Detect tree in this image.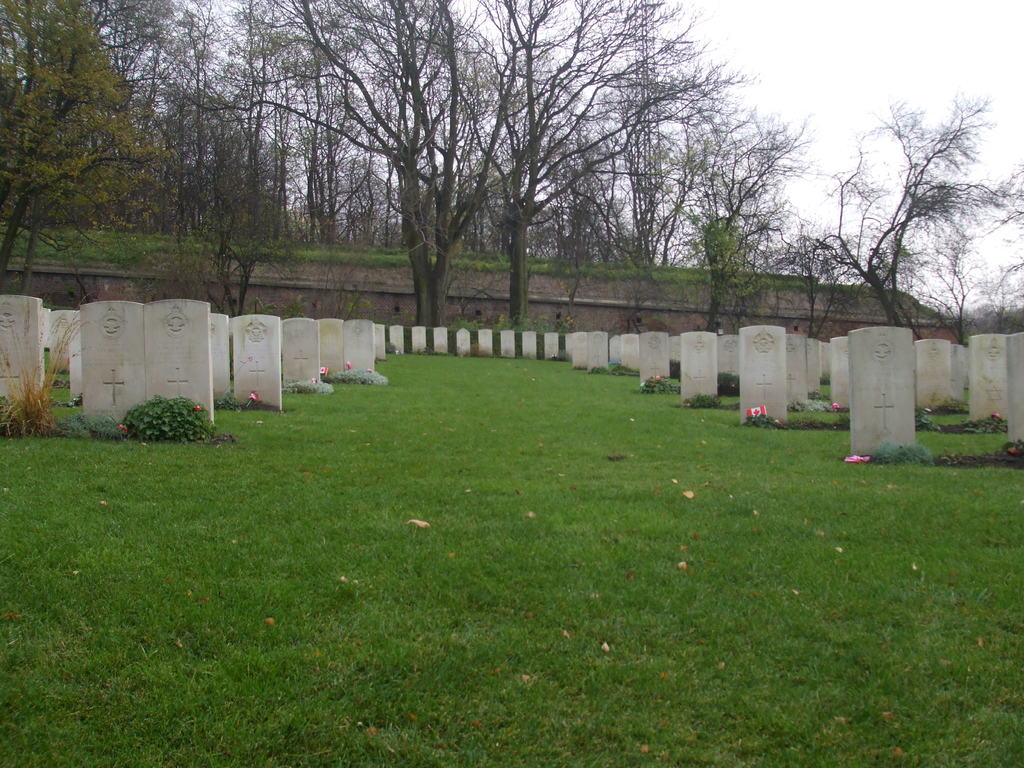
Detection: region(0, 0, 170, 292).
